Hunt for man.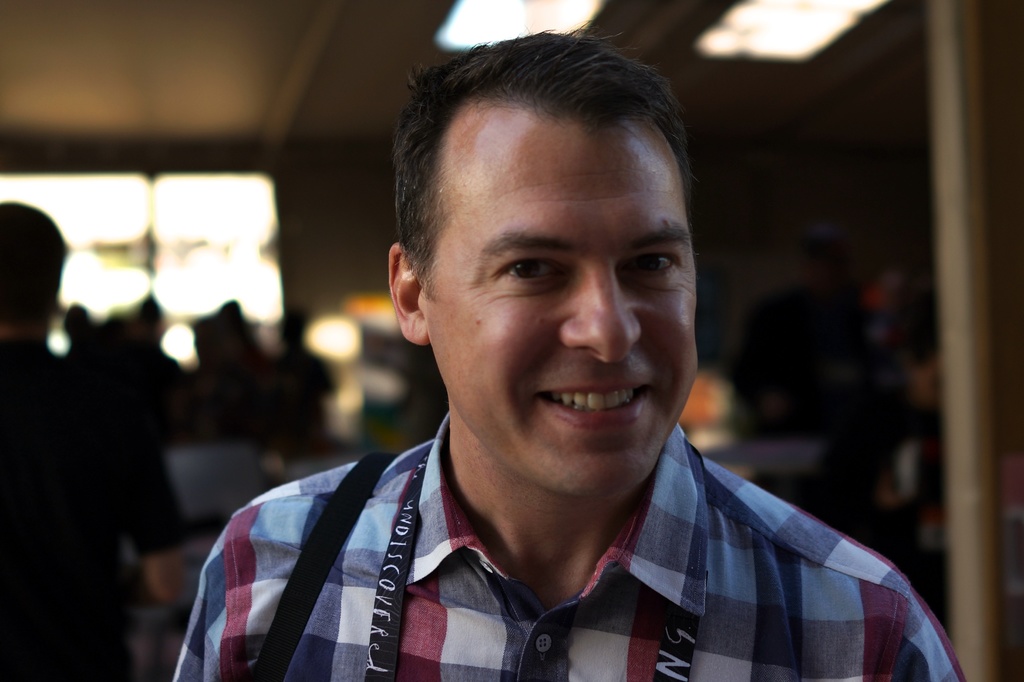
Hunted down at select_region(0, 196, 134, 681).
